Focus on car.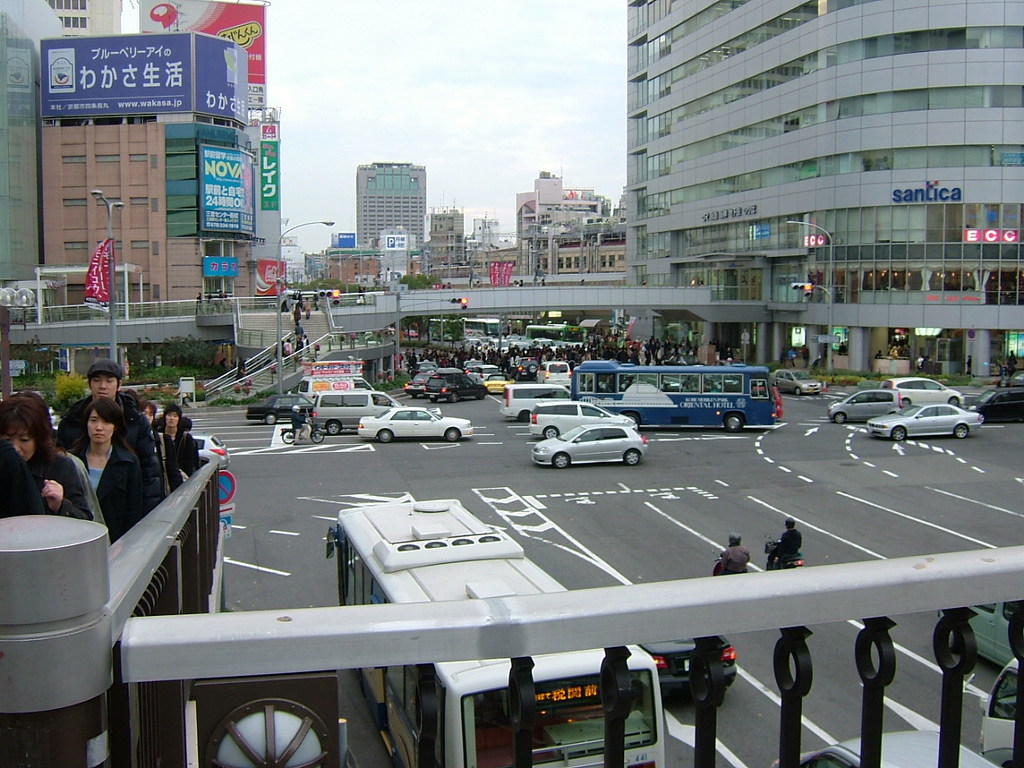
Focused at [310,391,410,436].
